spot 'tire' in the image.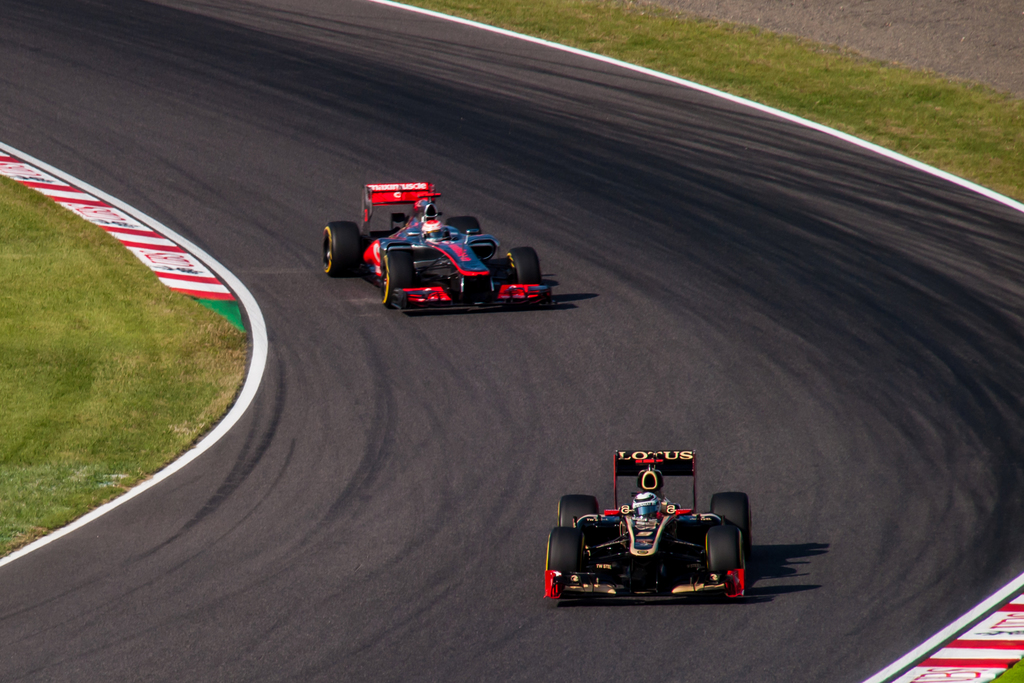
'tire' found at left=507, top=248, right=539, bottom=285.
